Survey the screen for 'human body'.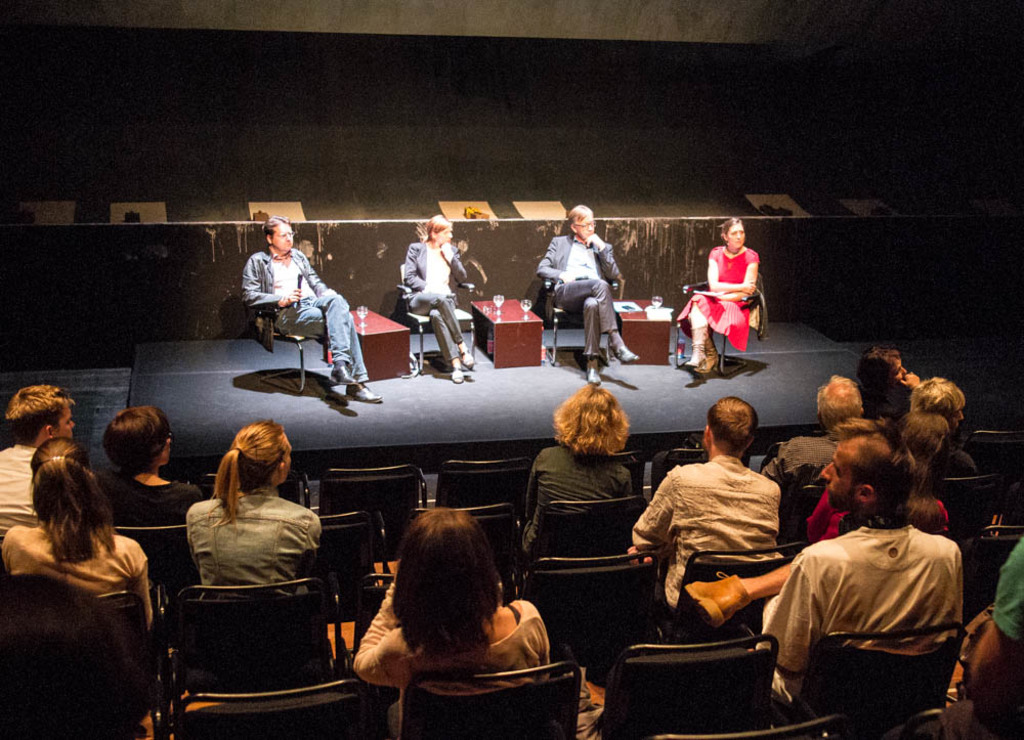
Survey found: region(398, 218, 469, 386).
